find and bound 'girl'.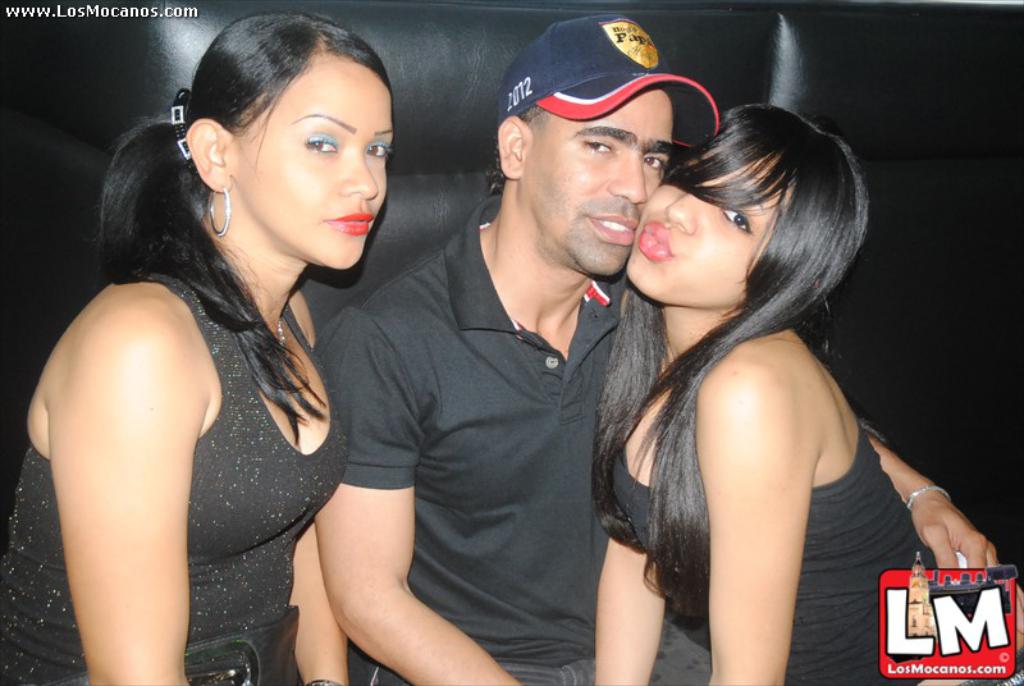
Bound: x1=593 y1=104 x2=1023 y2=685.
